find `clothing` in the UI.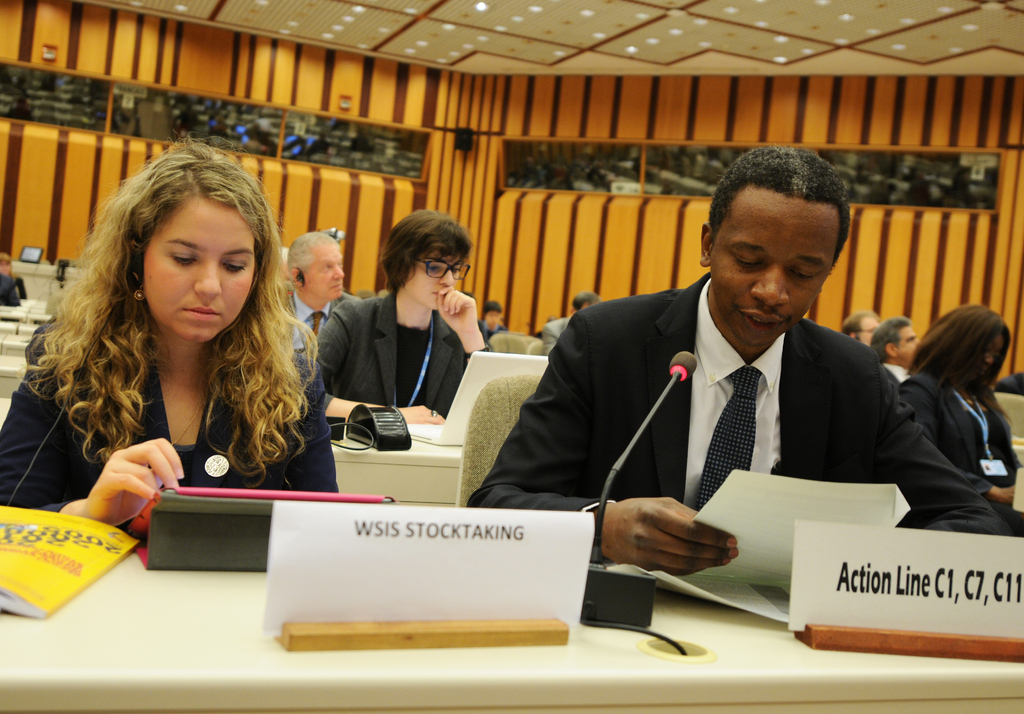
UI element at (280,290,362,374).
